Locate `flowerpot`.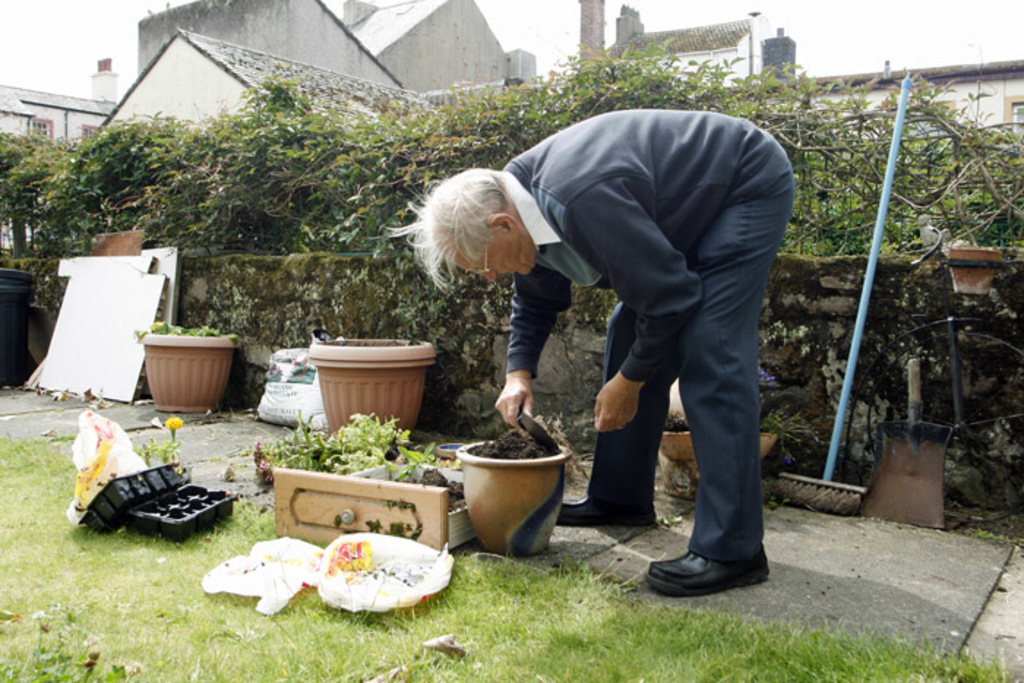
Bounding box: 458 434 569 560.
